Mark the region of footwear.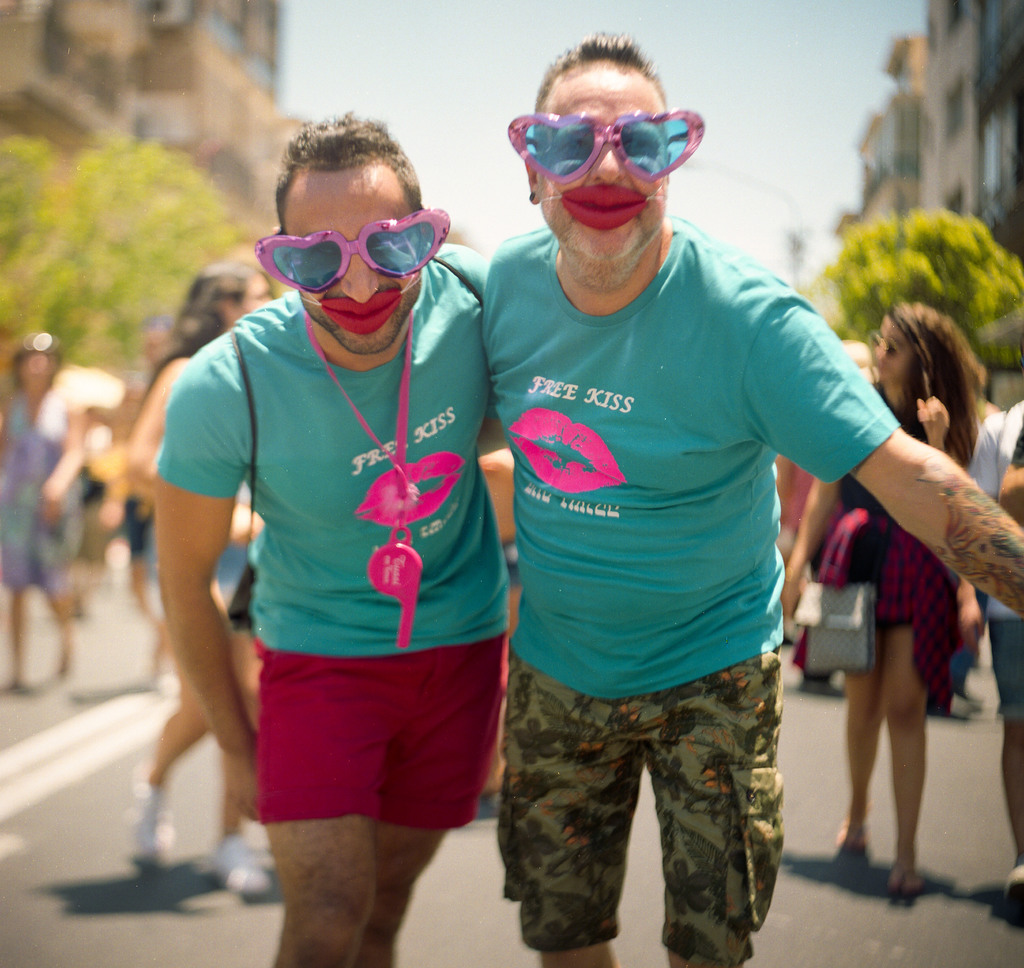
Region: box=[884, 854, 918, 901].
